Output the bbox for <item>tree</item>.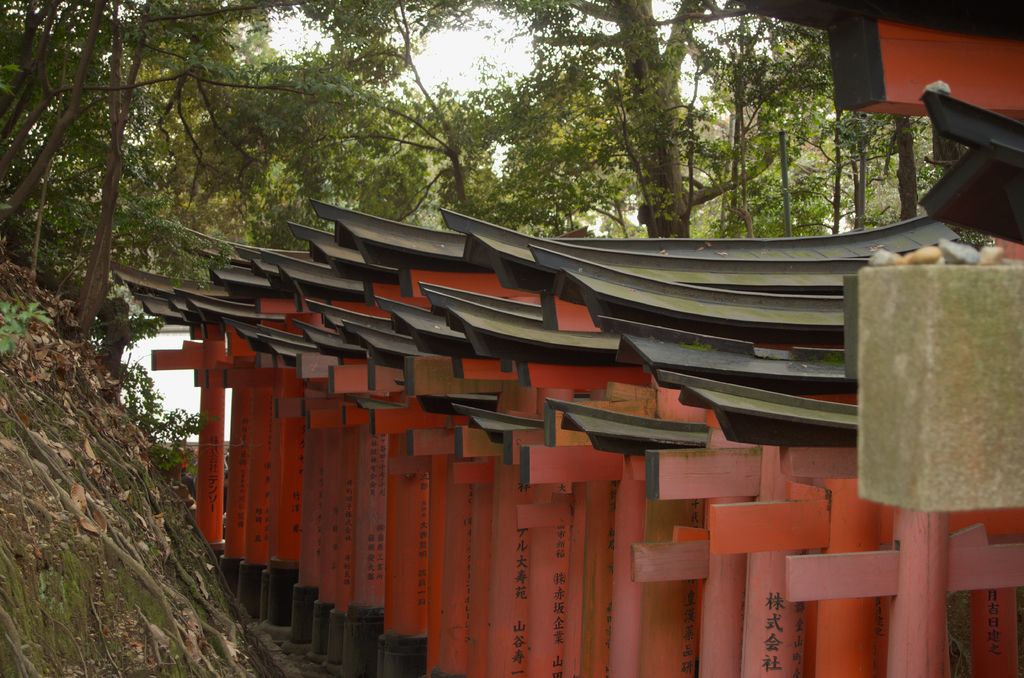
<region>505, 70, 737, 230</region>.
